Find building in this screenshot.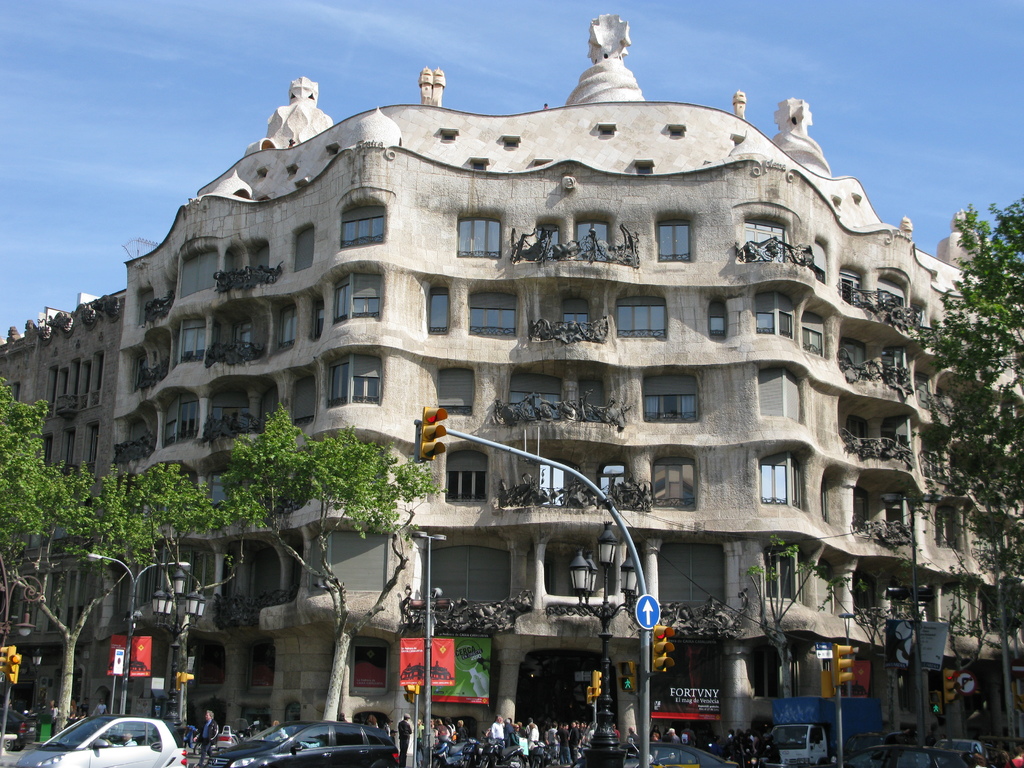
The bounding box for building is bbox(109, 15, 1023, 767).
